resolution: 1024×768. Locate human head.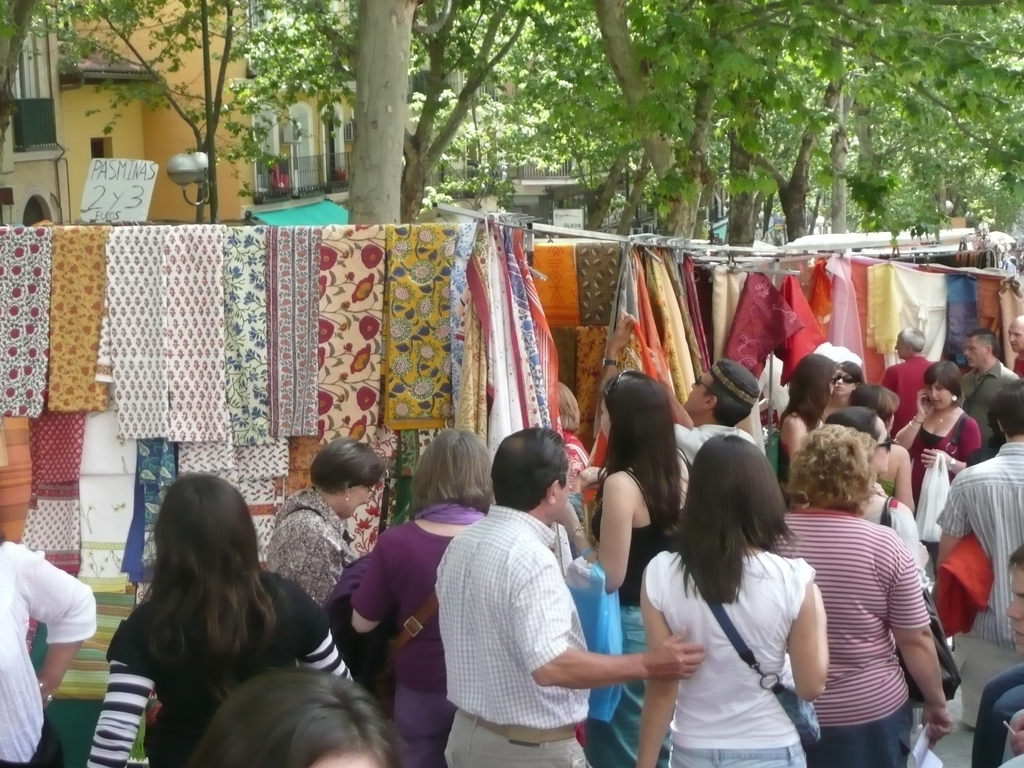
(494, 426, 575, 523).
